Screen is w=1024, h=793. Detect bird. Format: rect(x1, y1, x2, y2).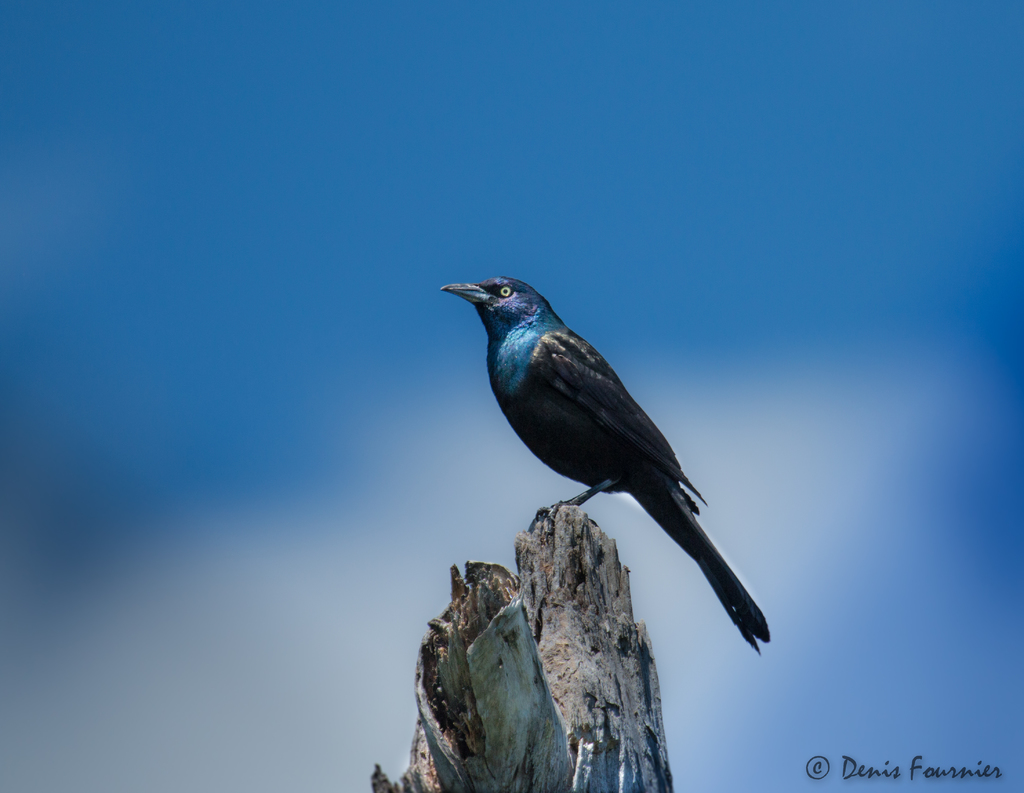
rect(444, 281, 774, 647).
